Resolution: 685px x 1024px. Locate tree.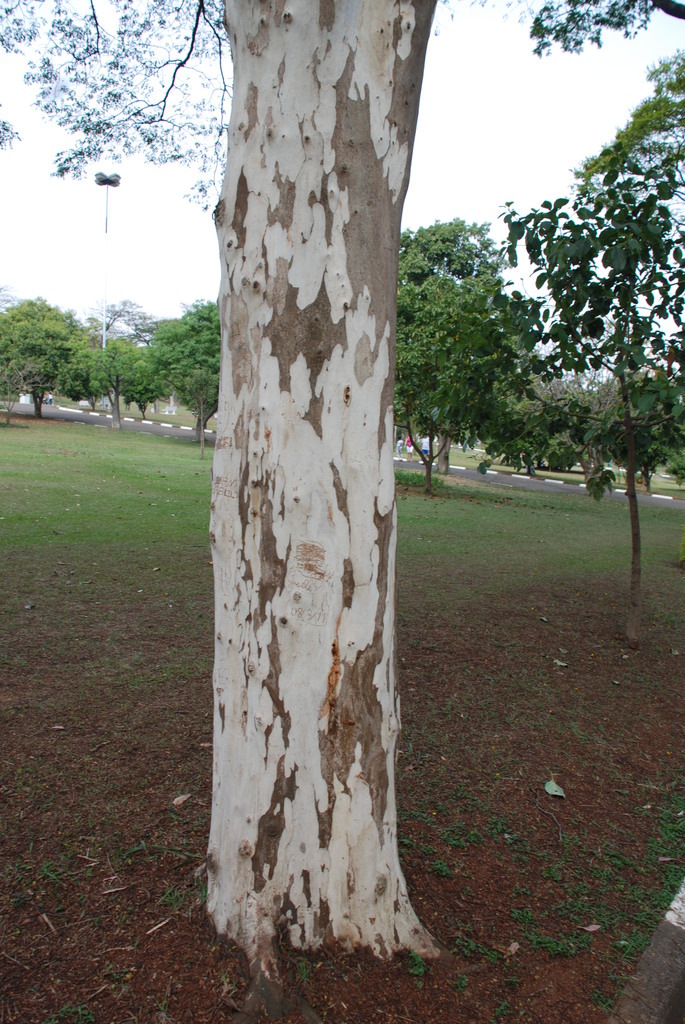
pyautogui.locateOnScreen(95, 296, 158, 330).
